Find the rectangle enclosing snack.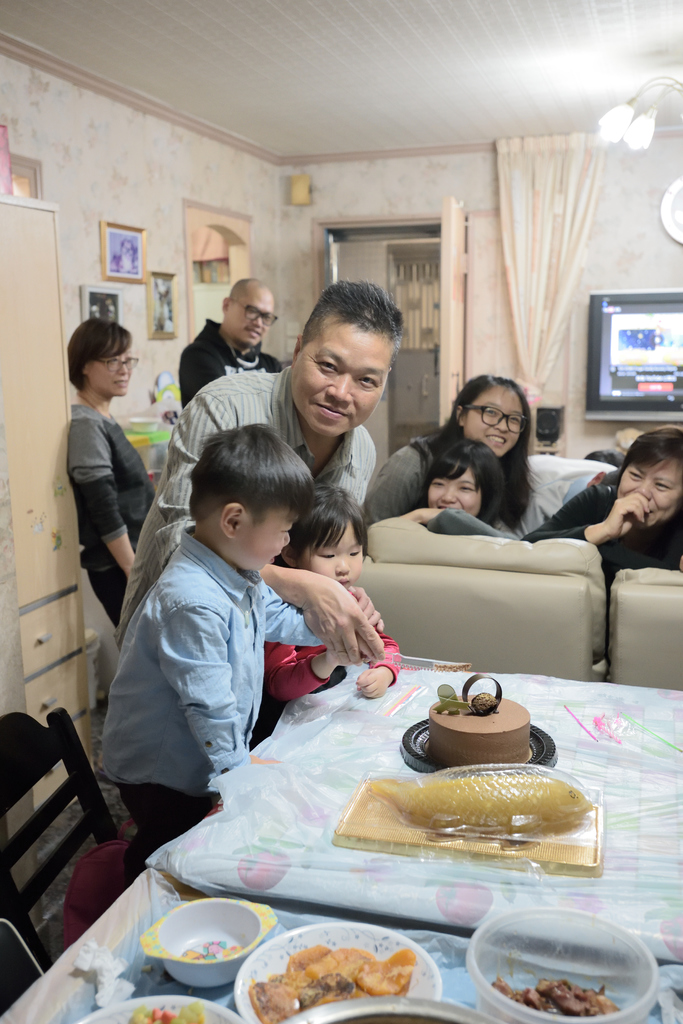
left=414, top=669, right=545, bottom=764.
